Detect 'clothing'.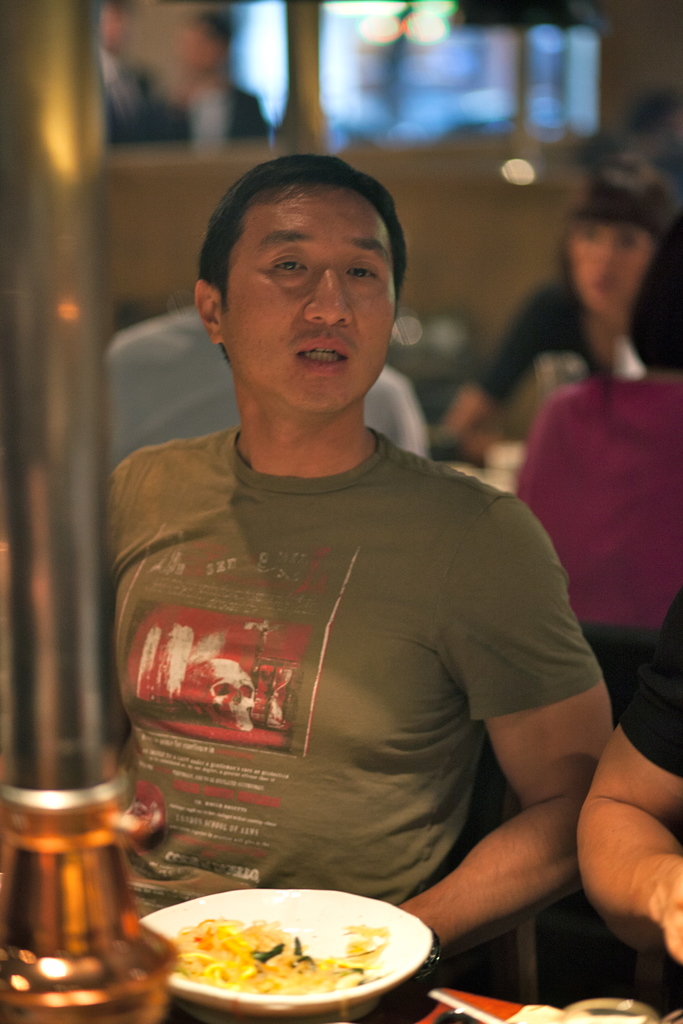
Detected at l=520, t=379, r=682, b=627.
